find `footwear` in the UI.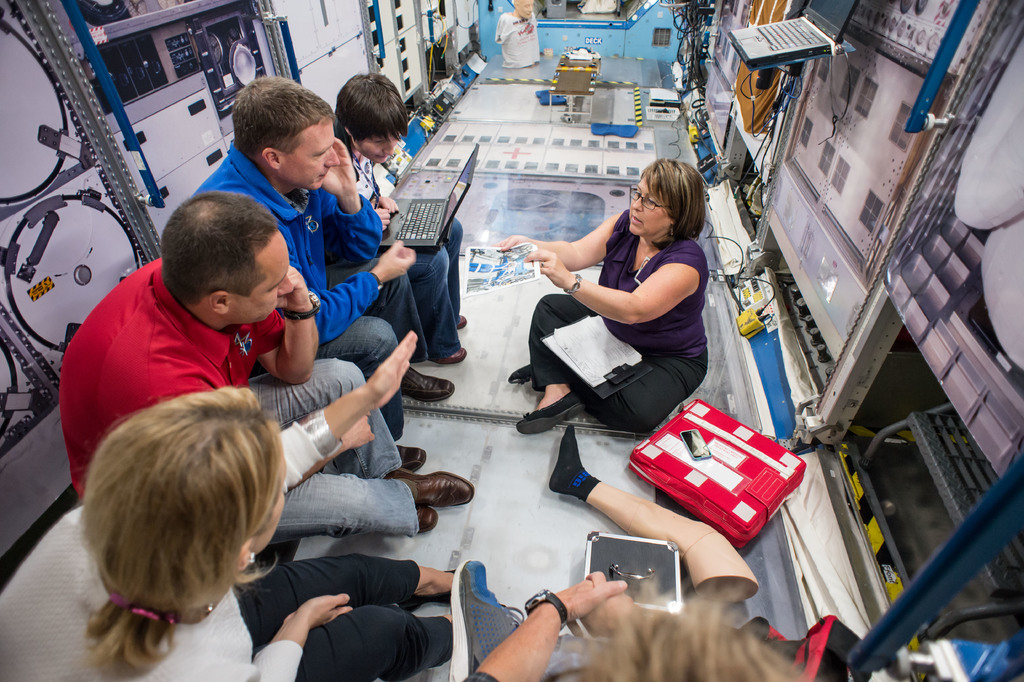
UI element at 393, 442, 424, 476.
